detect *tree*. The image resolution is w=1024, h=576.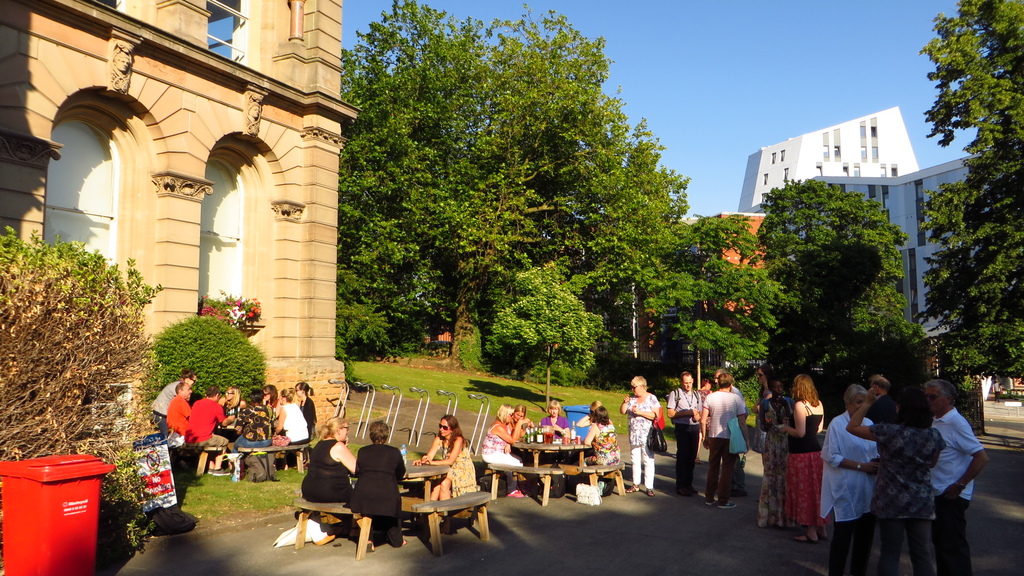
box=[325, 0, 696, 383].
